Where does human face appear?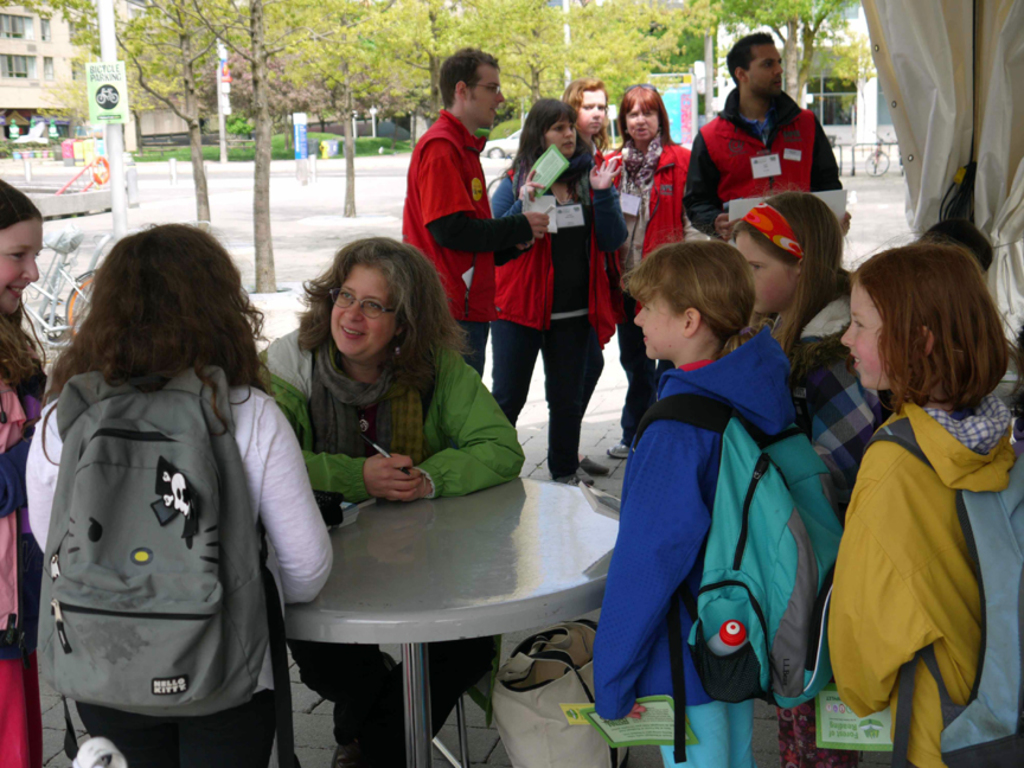
Appears at {"left": 302, "top": 251, "right": 427, "bottom": 365}.
